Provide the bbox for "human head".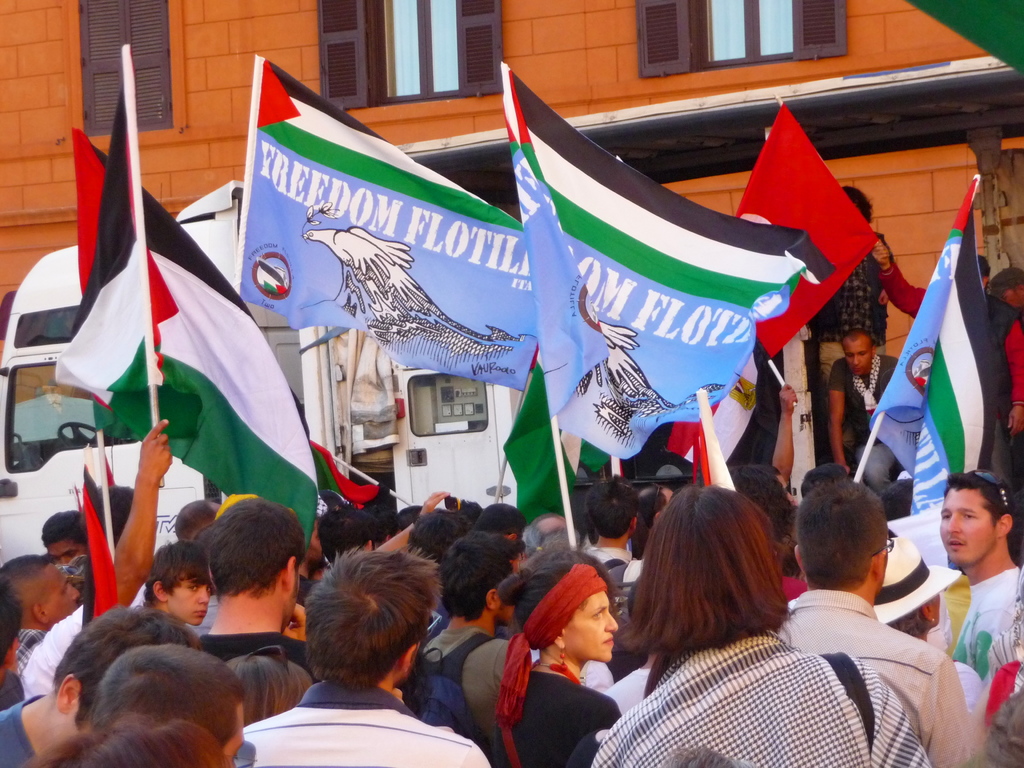
left=842, top=184, right=872, bottom=227.
